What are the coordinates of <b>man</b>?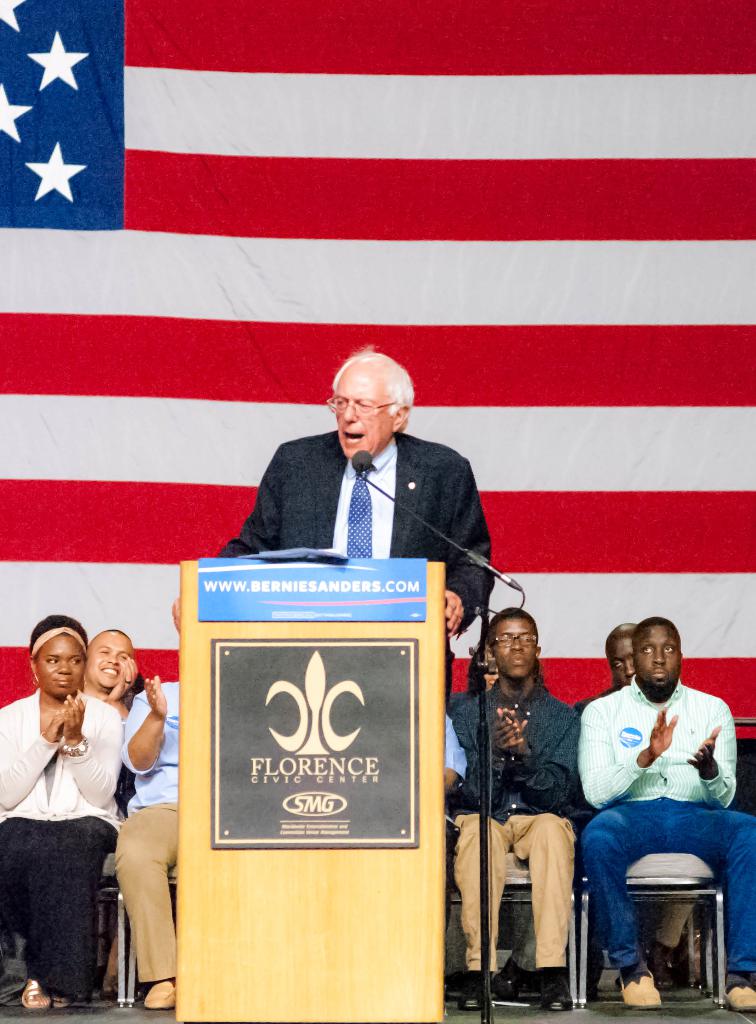
crop(112, 671, 181, 1009).
